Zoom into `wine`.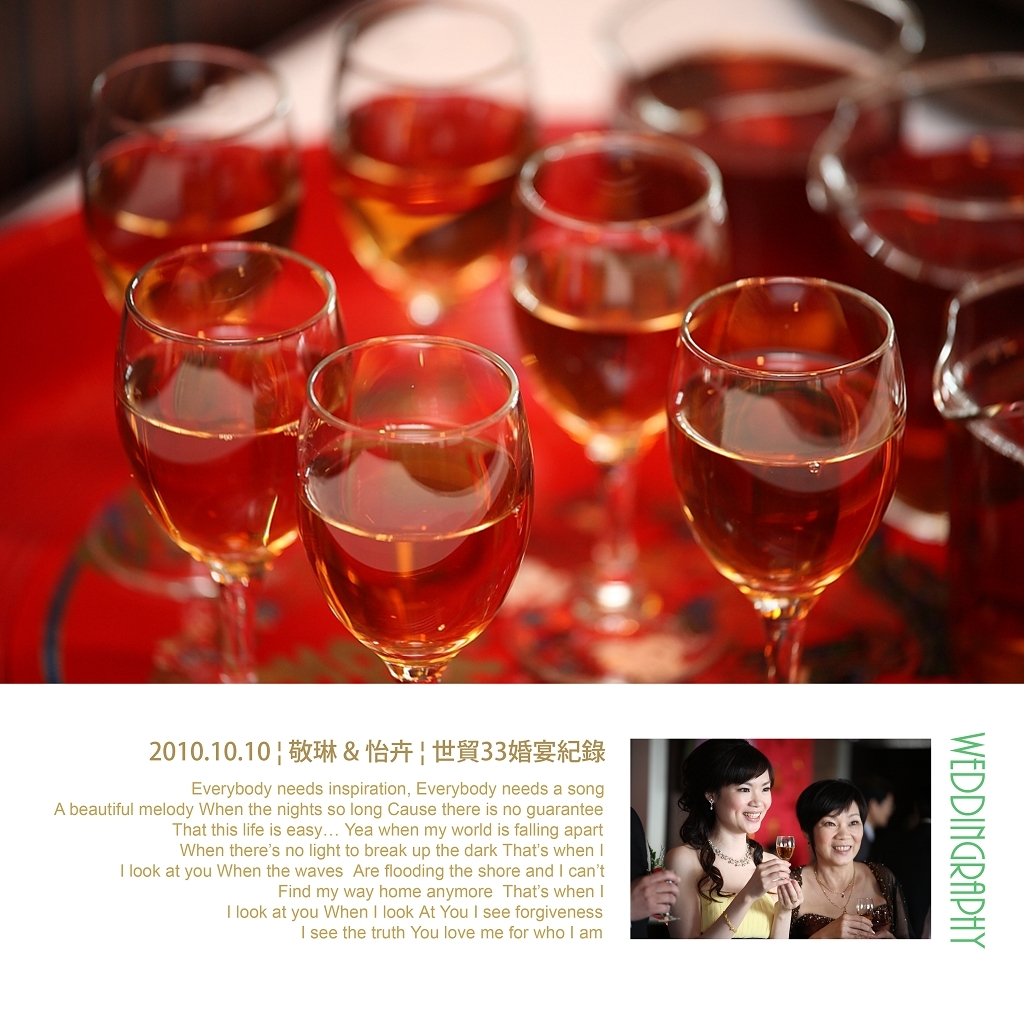
Zoom target: [x1=669, y1=351, x2=901, y2=610].
